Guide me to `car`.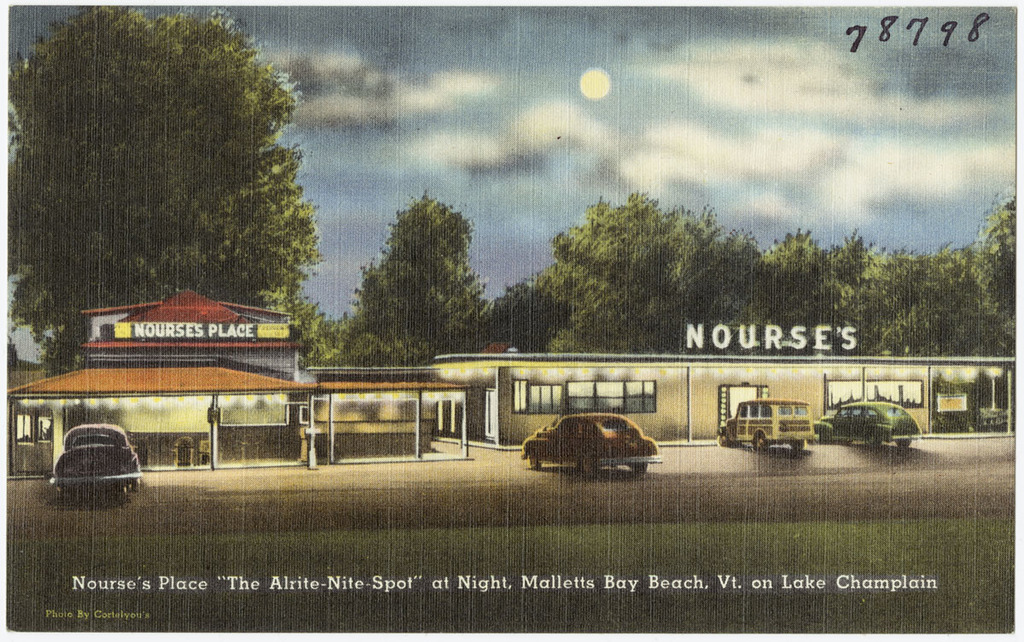
Guidance: crop(815, 403, 923, 451).
